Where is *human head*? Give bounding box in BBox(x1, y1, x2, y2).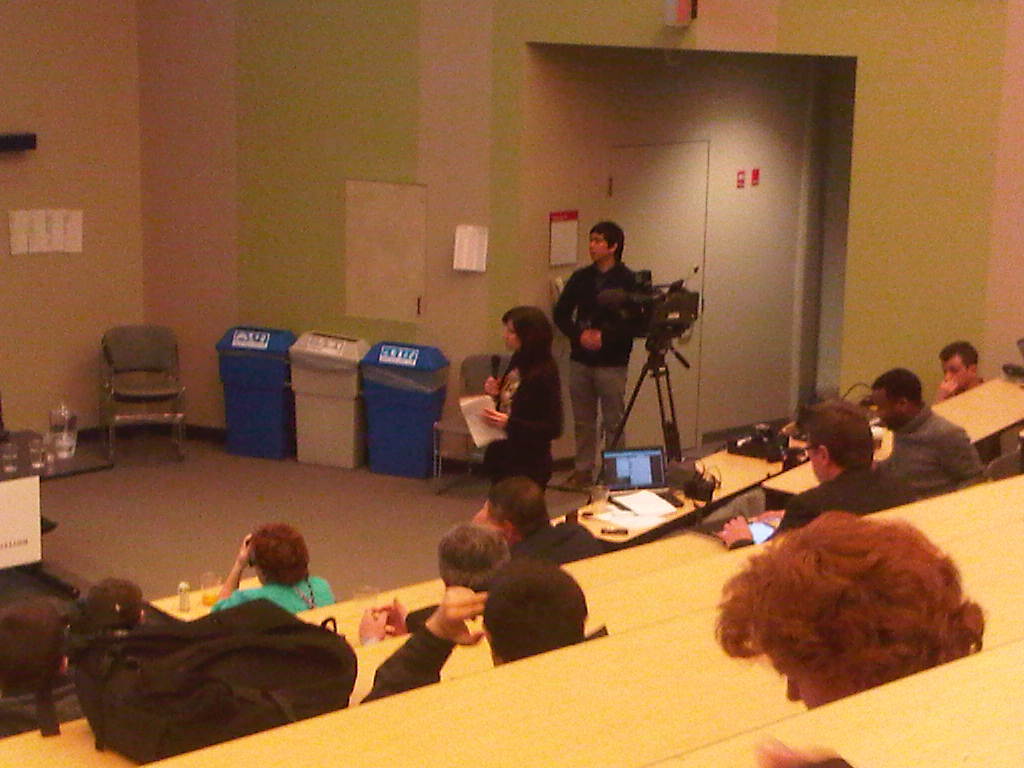
BBox(246, 521, 309, 587).
